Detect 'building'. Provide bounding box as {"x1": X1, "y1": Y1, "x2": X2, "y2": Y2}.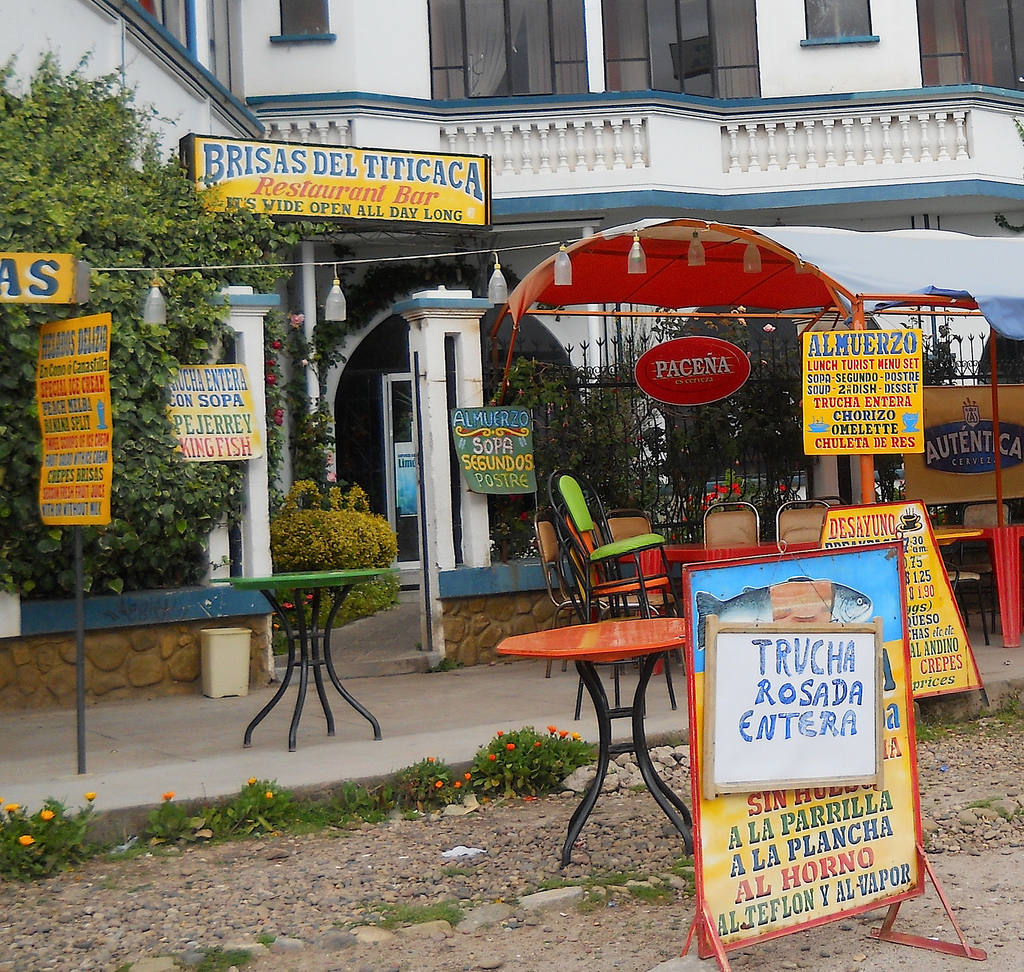
{"x1": 0, "y1": 0, "x2": 1023, "y2": 715}.
